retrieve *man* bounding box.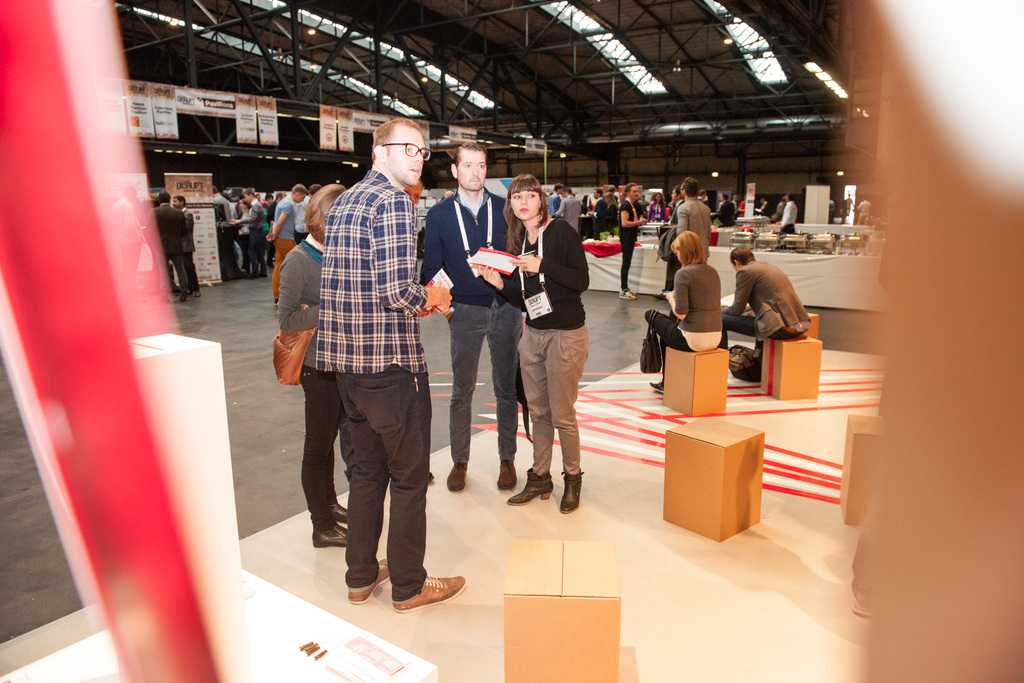
Bounding box: pyautogui.locateOnScreen(417, 140, 521, 490).
